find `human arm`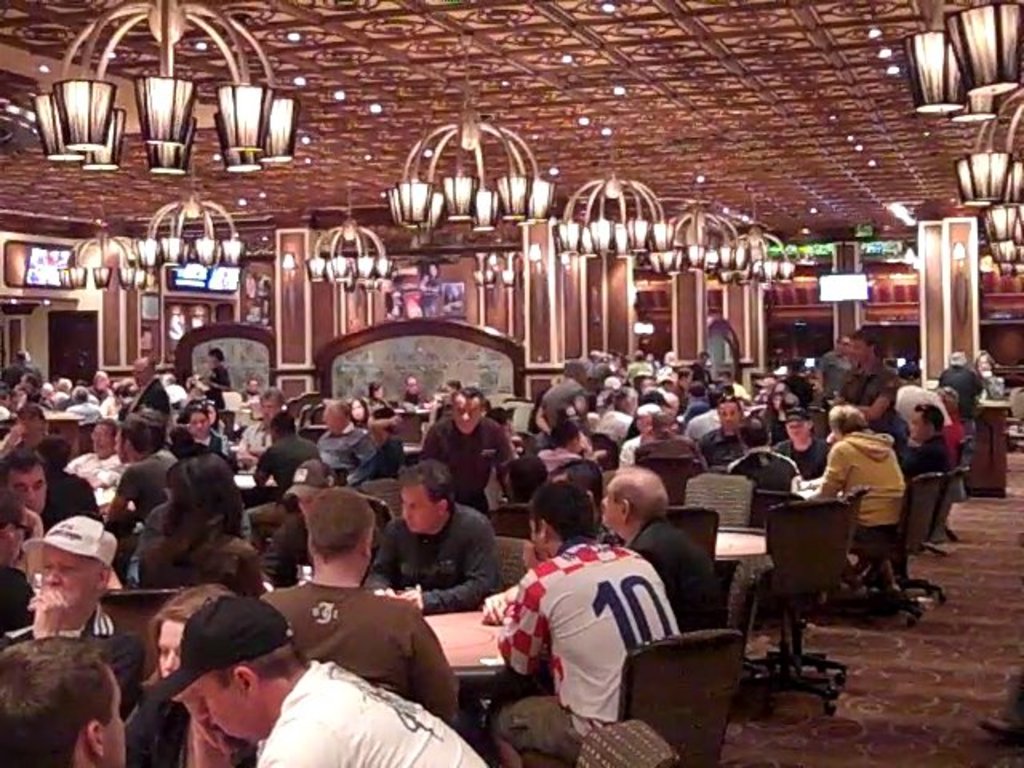
581/389/590/413
